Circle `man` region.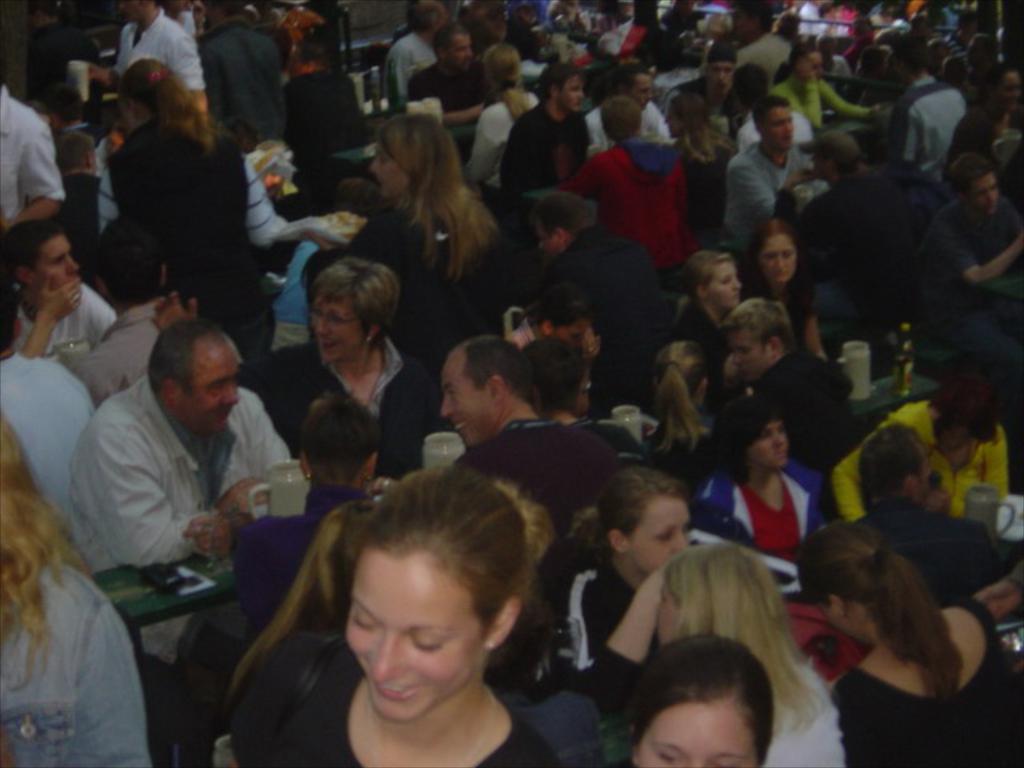
Region: (69, 0, 218, 136).
